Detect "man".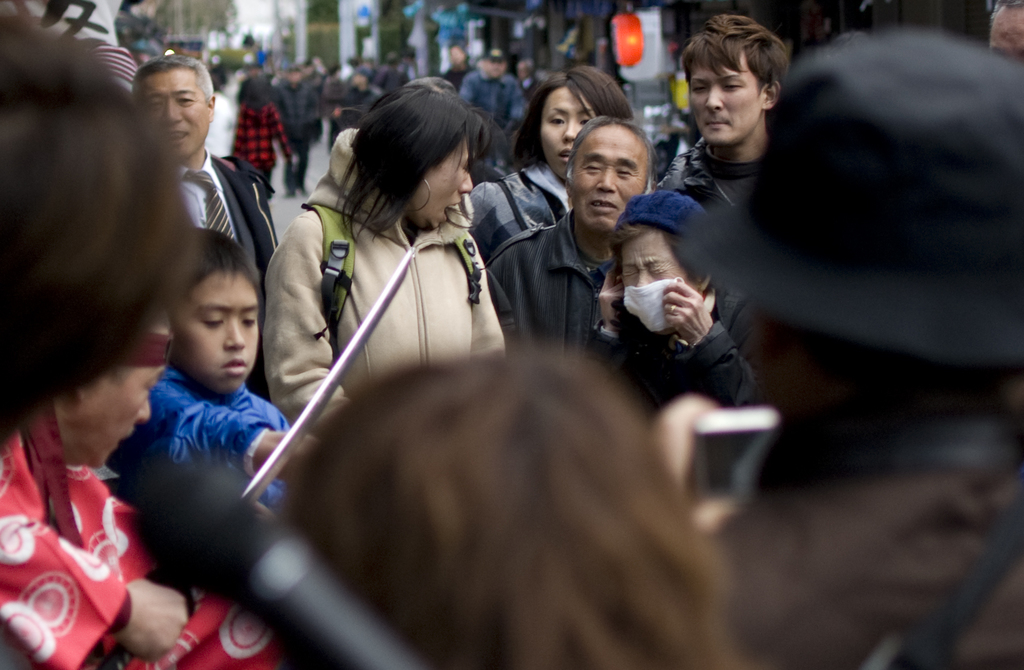
Detected at box(326, 64, 382, 131).
